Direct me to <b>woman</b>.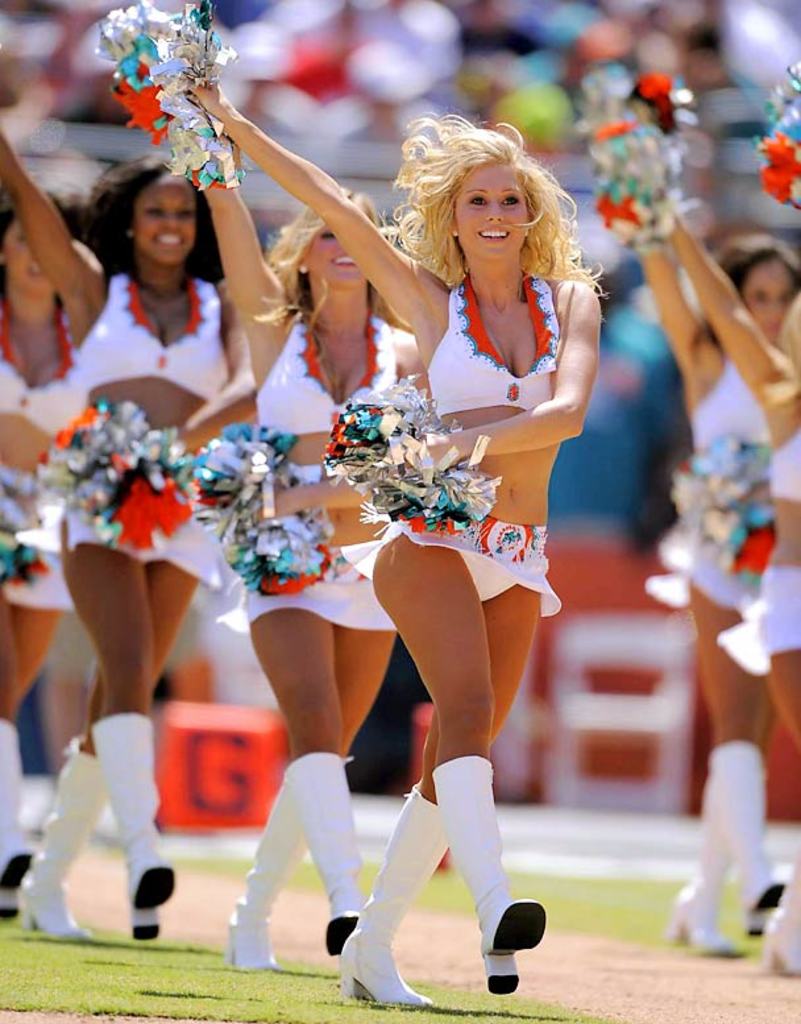
Direction: (x1=0, y1=177, x2=126, y2=915).
